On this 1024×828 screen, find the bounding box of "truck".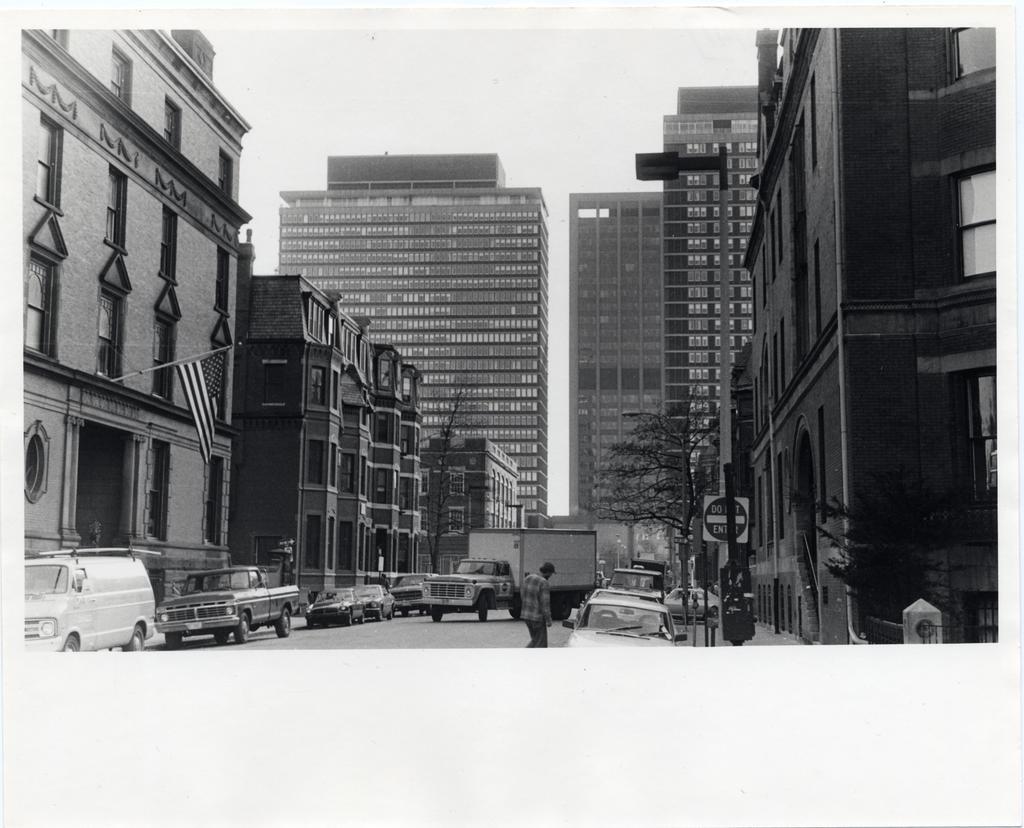
Bounding box: 421/528/599/621.
